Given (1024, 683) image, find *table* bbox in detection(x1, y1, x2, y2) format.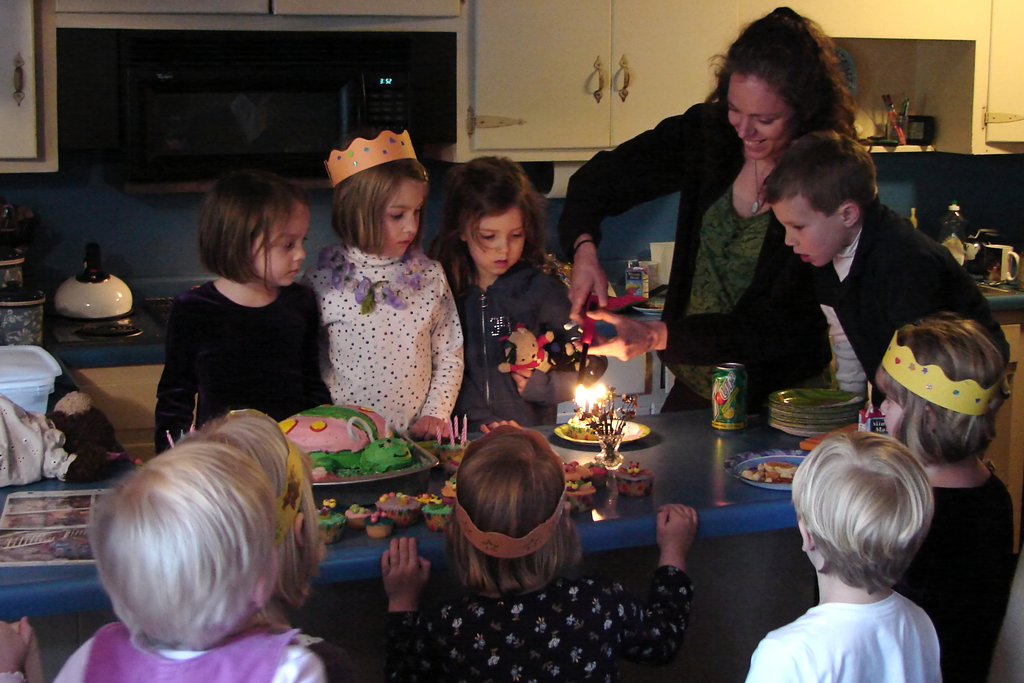
detection(0, 406, 803, 682).
